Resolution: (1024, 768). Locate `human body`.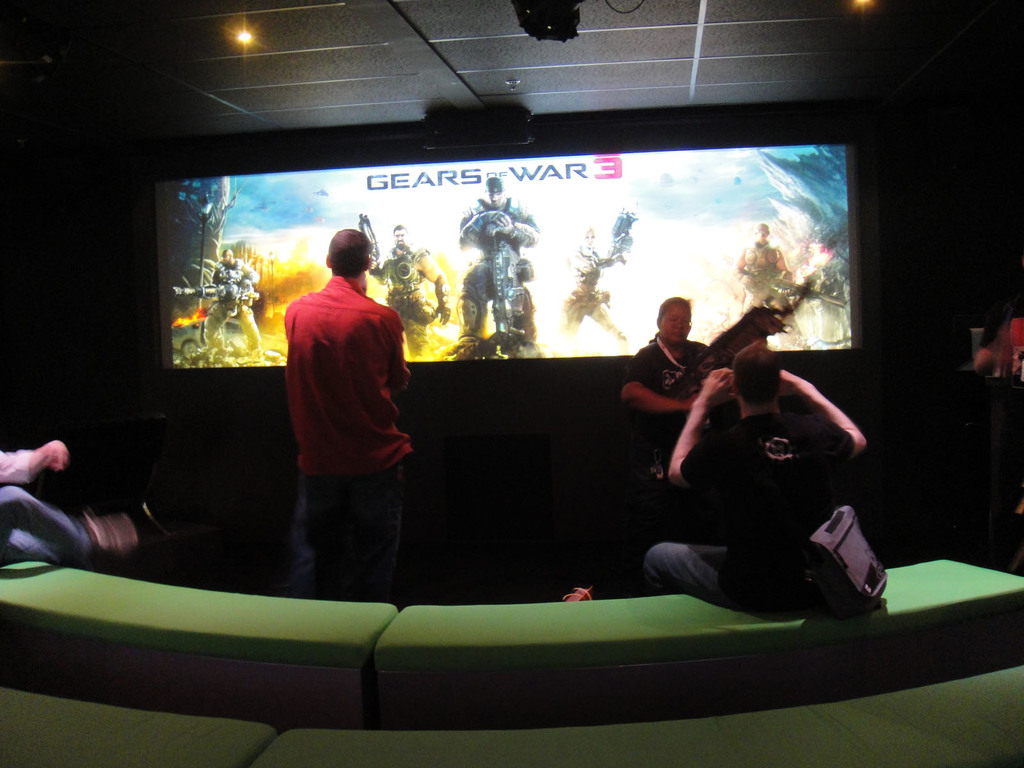
[629, 298, 747, 468].
